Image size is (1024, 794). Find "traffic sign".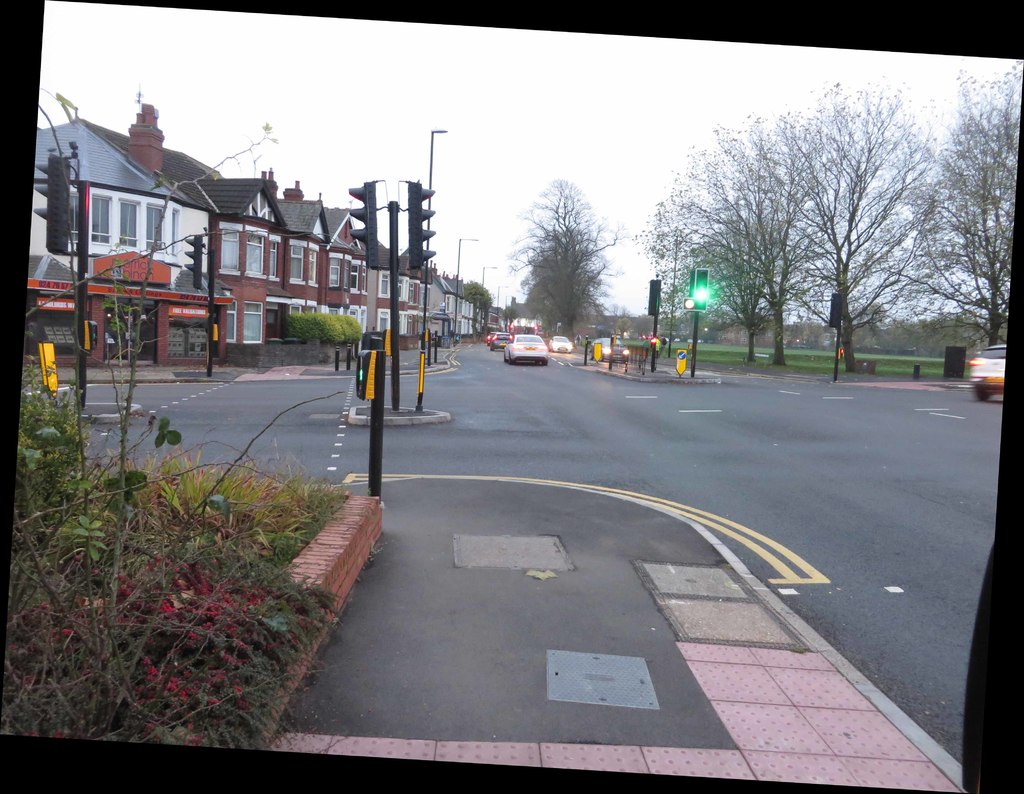
BBox(678, 350, 687, 376).
